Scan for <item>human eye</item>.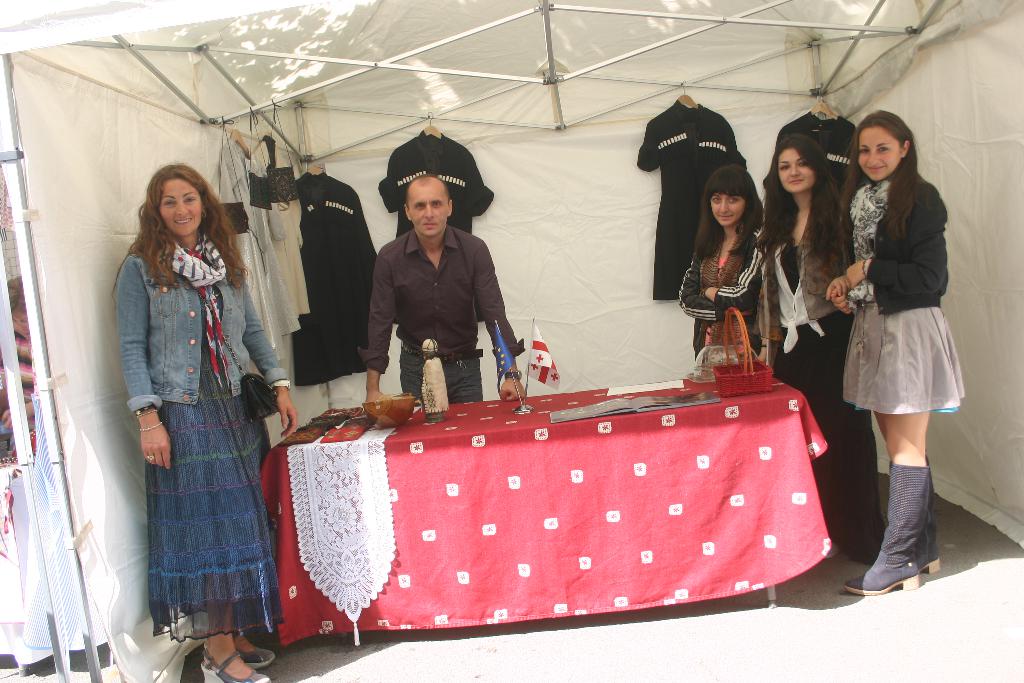
Scan result: box(726, 199, 737, 204).
